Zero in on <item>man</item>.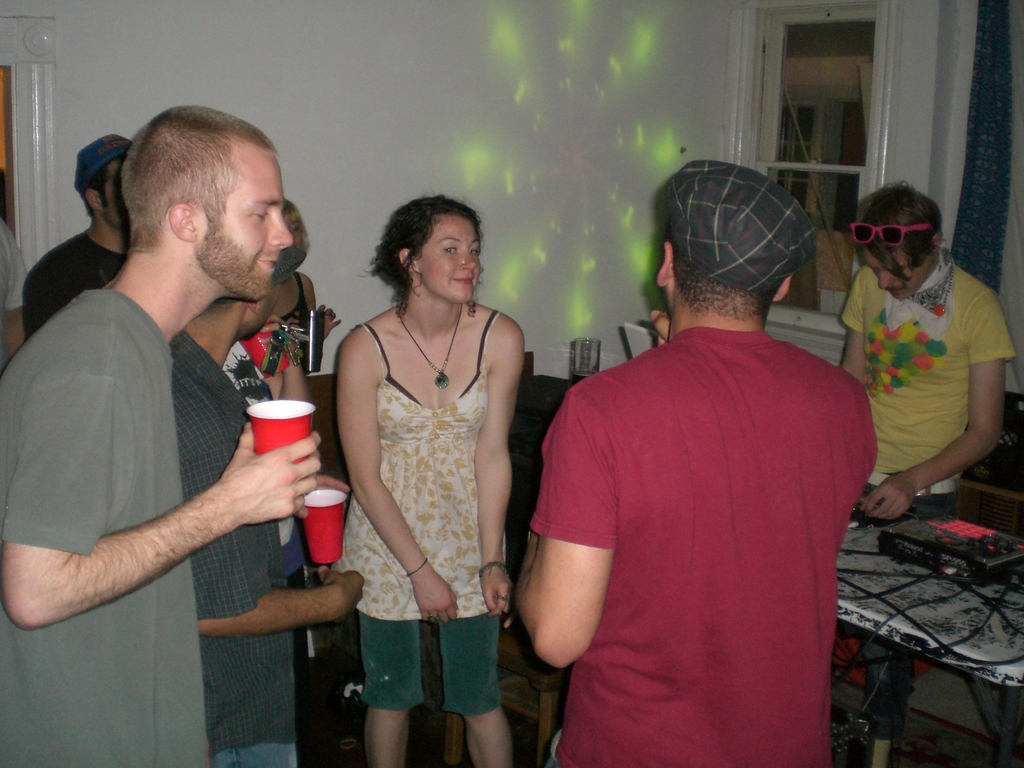
Zeroed in: [left=20, top=132, right=129, bottom=338].
